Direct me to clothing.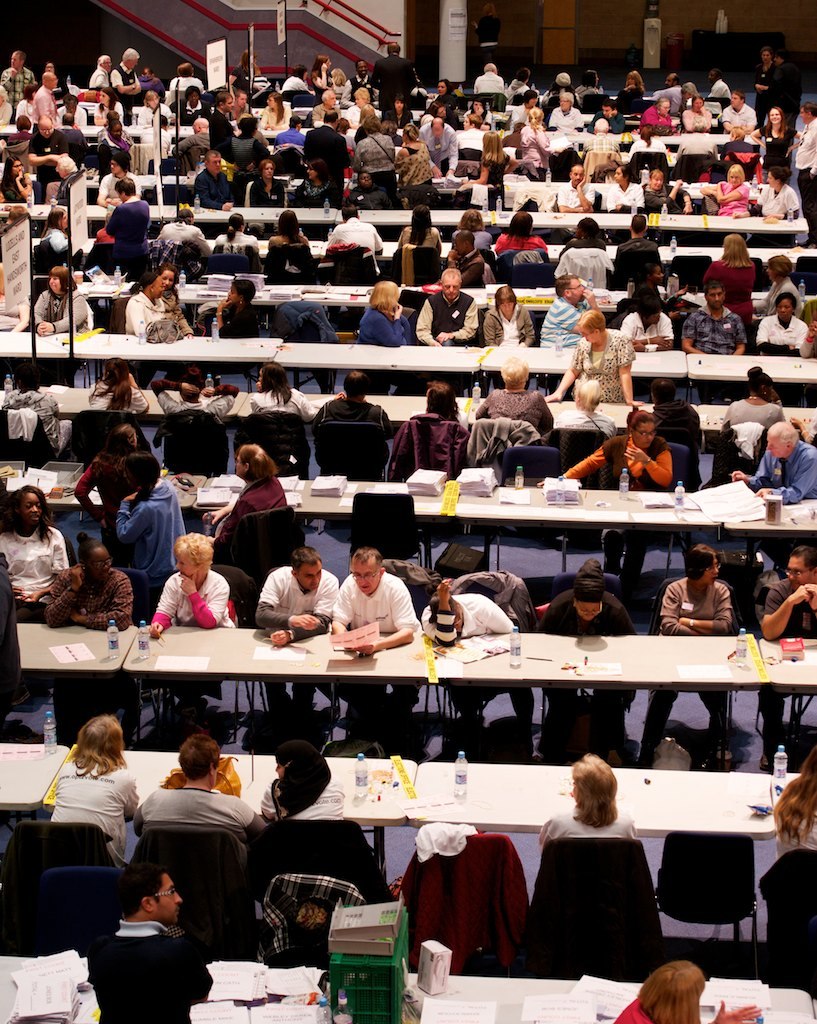
Direction: select_region(714, 182, 753, 212).
